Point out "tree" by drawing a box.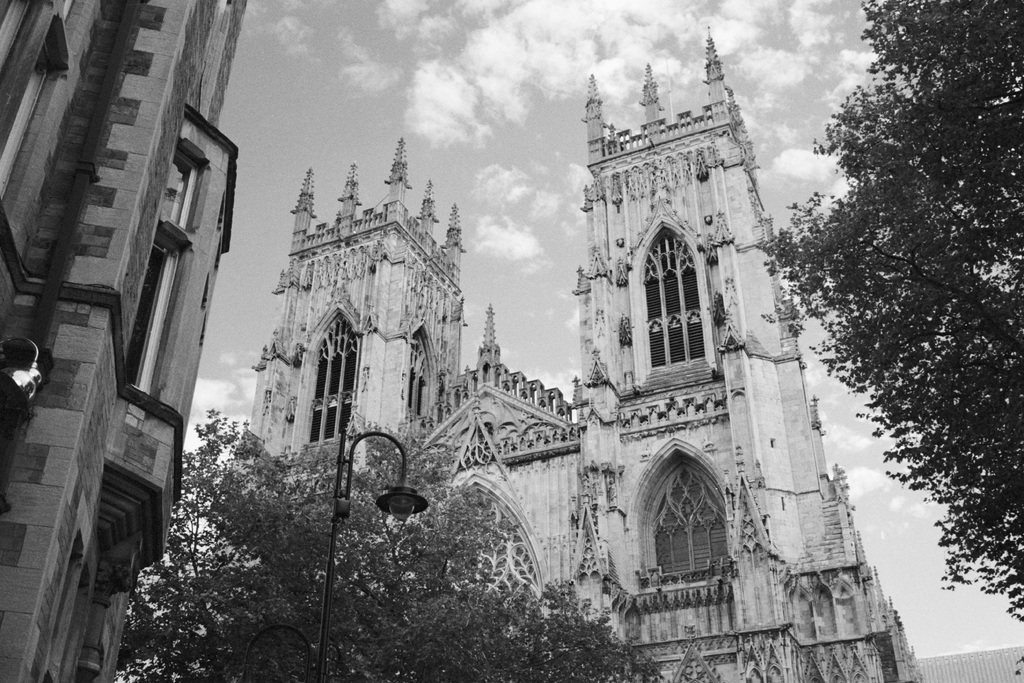
[117,415,273,682].
